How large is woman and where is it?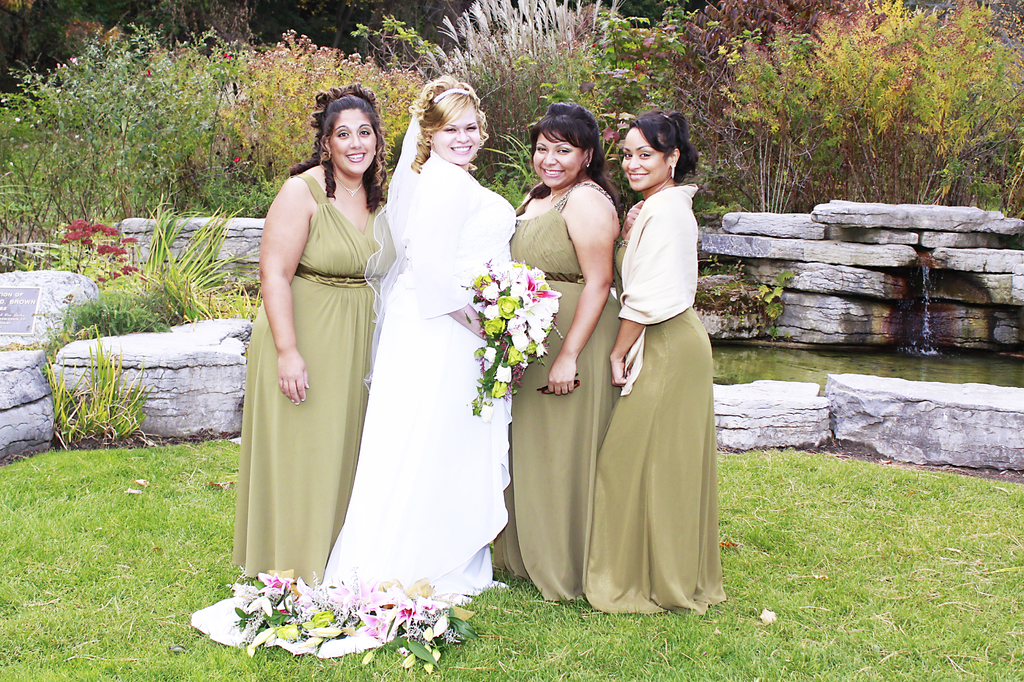
Bounding box: 326/65/518/606.
